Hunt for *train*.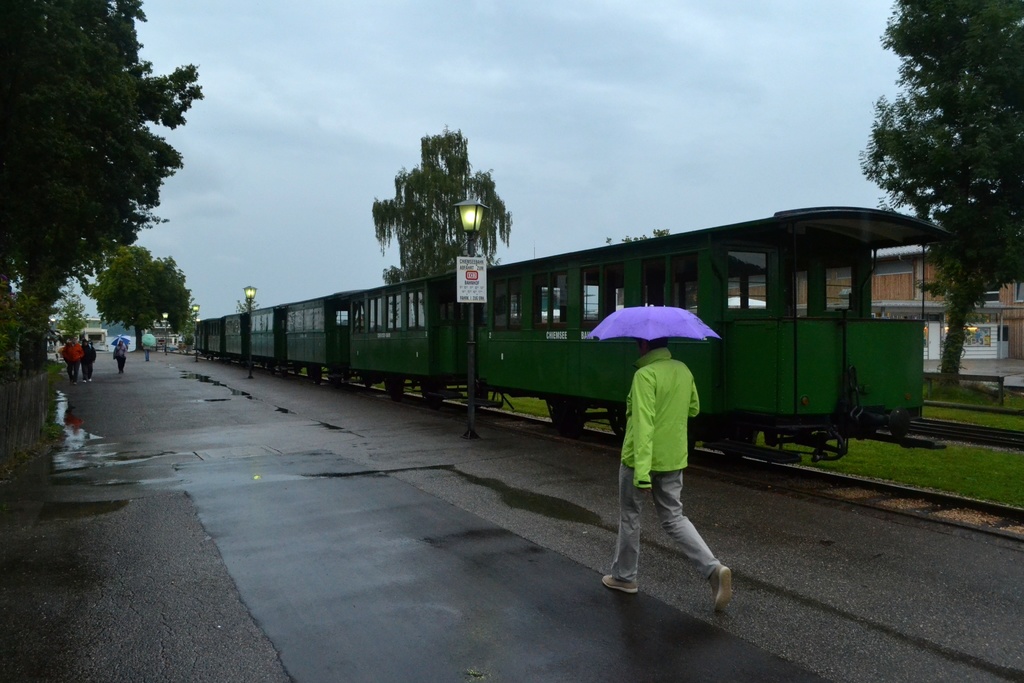
Hunted down at left=195, top=202, right=957, bottom=461.
